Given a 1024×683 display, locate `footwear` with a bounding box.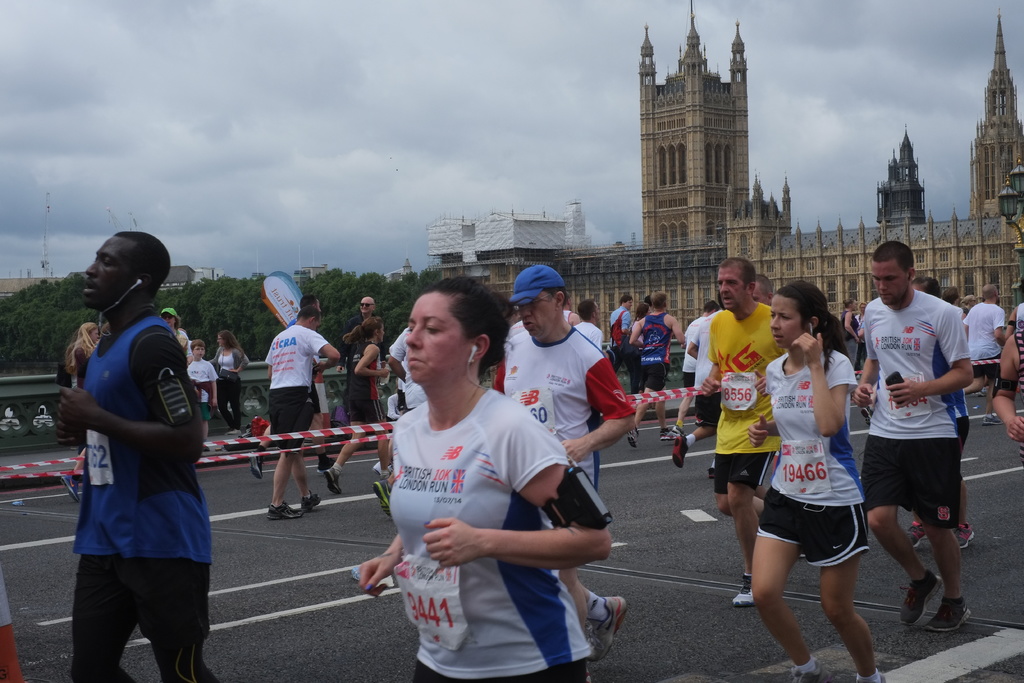
Located: [900,569,943,625].
